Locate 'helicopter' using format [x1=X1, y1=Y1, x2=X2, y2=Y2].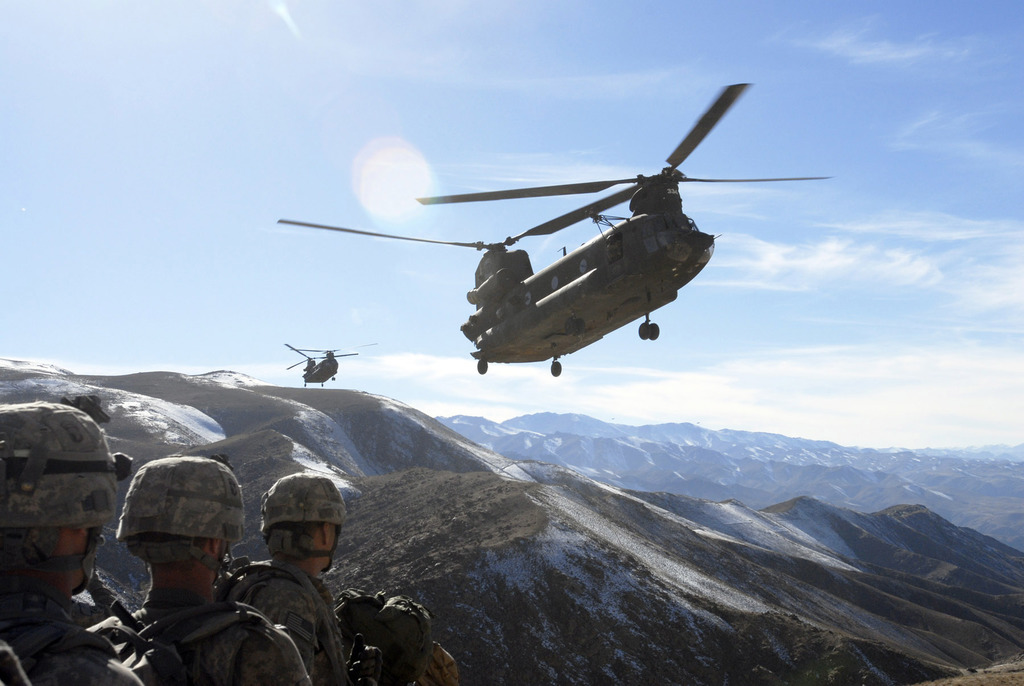
[x1=285, y1=341, x2=378, y2=388].
